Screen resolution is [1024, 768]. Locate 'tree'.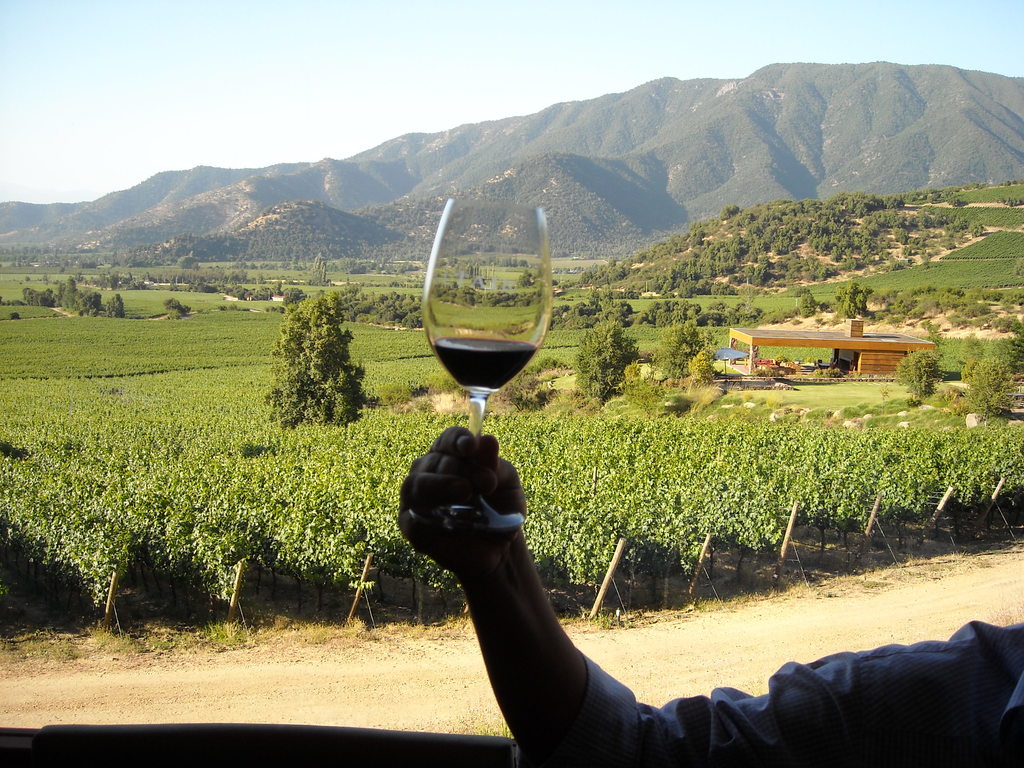
(260,288,275,300).
